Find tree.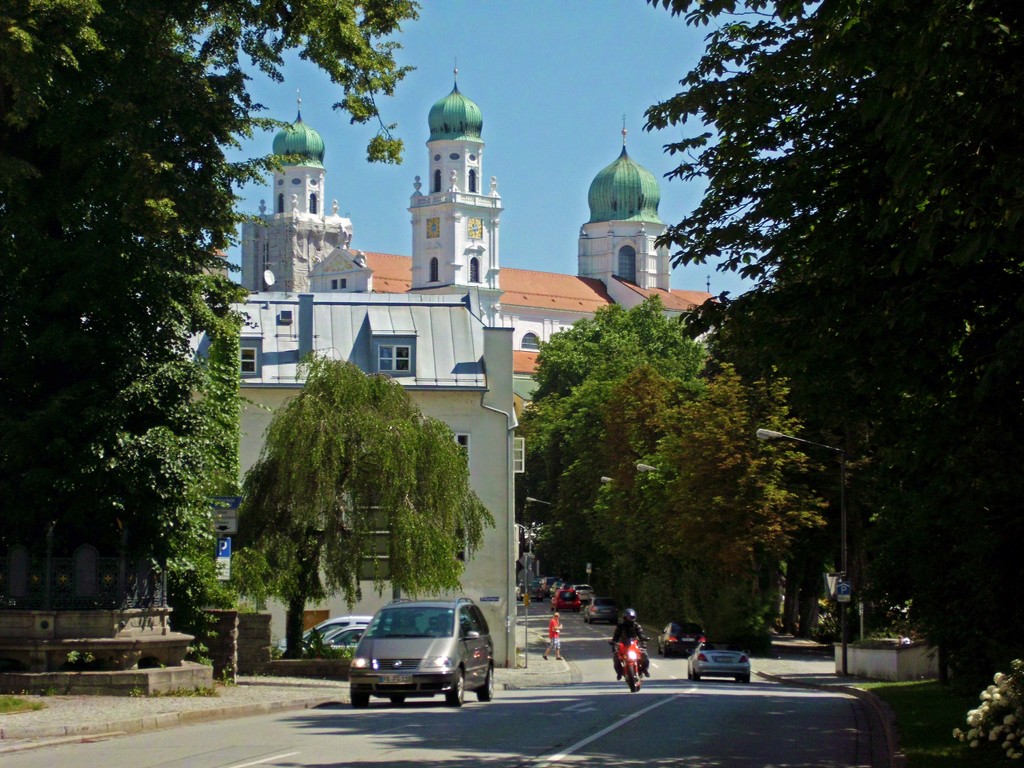
0, 0, 423, 605.
